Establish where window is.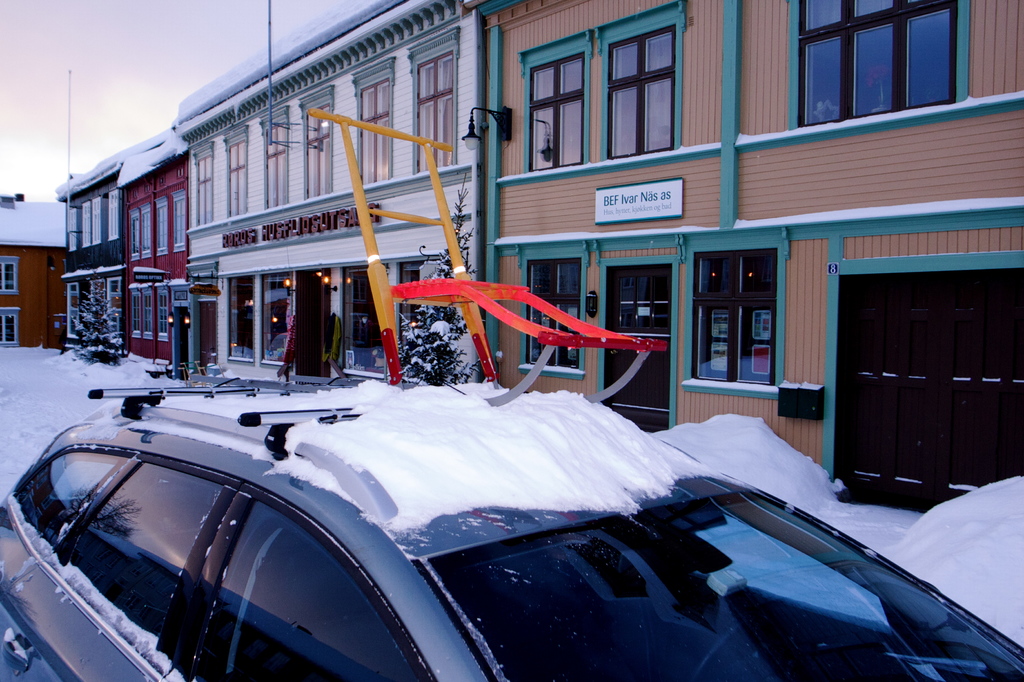
Established at detection(263, 120, 288, 212).
